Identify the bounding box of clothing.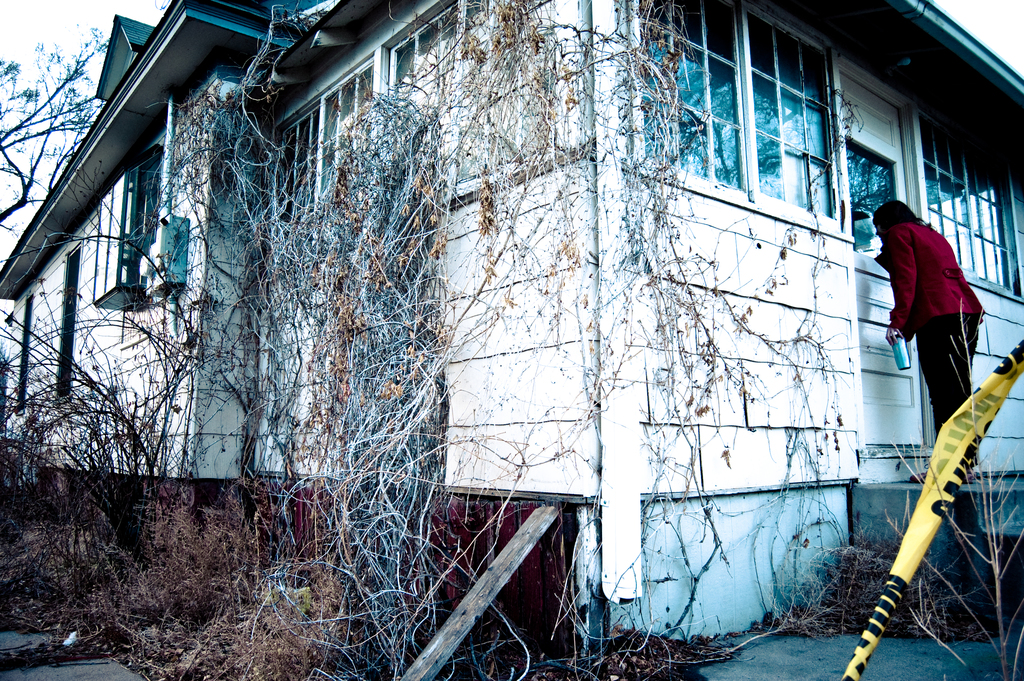
{"left": 886, "top": 221, "right": 980, "bottom": 457}.
